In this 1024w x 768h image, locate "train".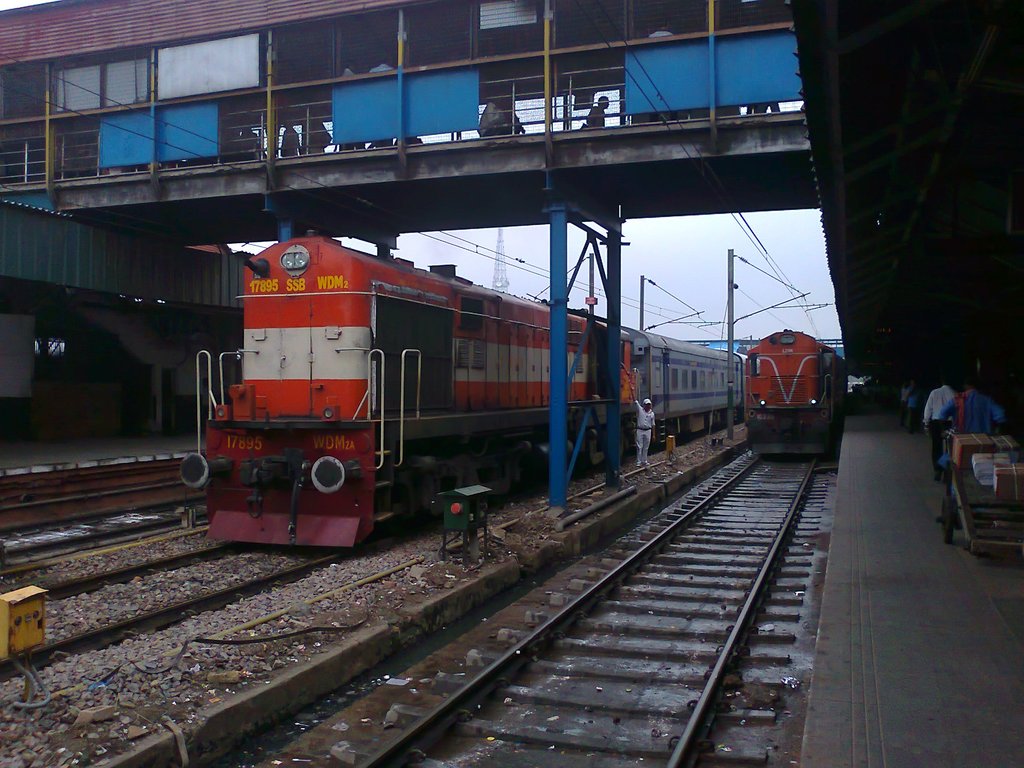
Bounding box: x1=745, y1=333, x2=852, y2=460.
